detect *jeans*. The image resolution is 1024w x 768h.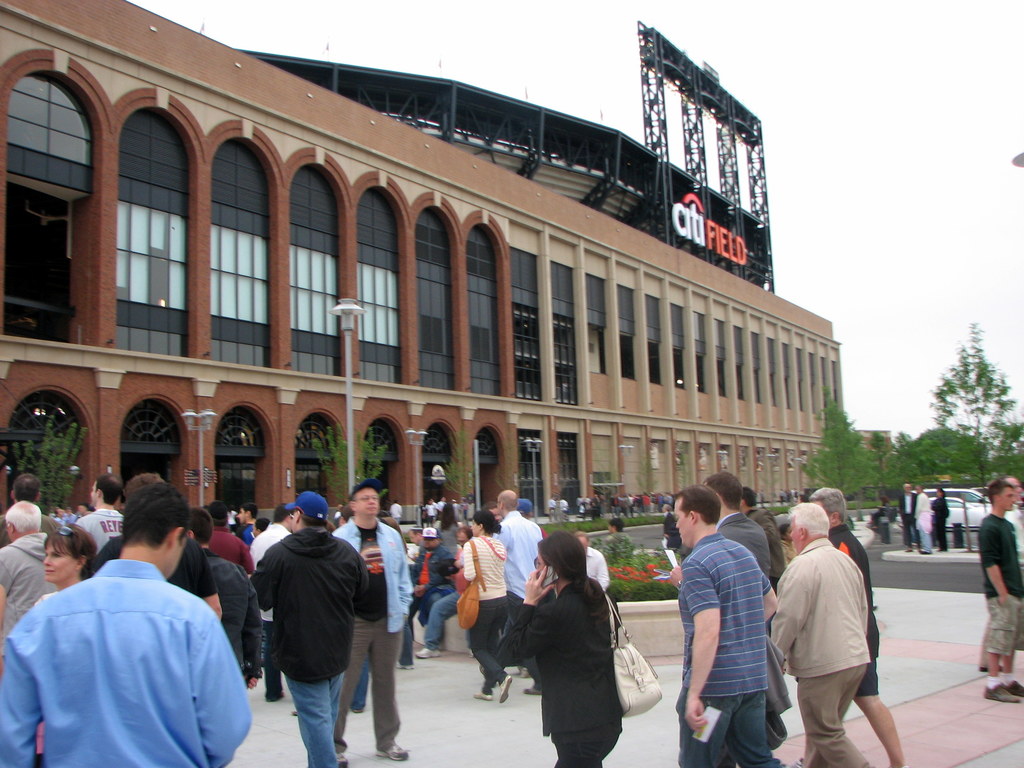
box=[293, 670, 340, 767].
